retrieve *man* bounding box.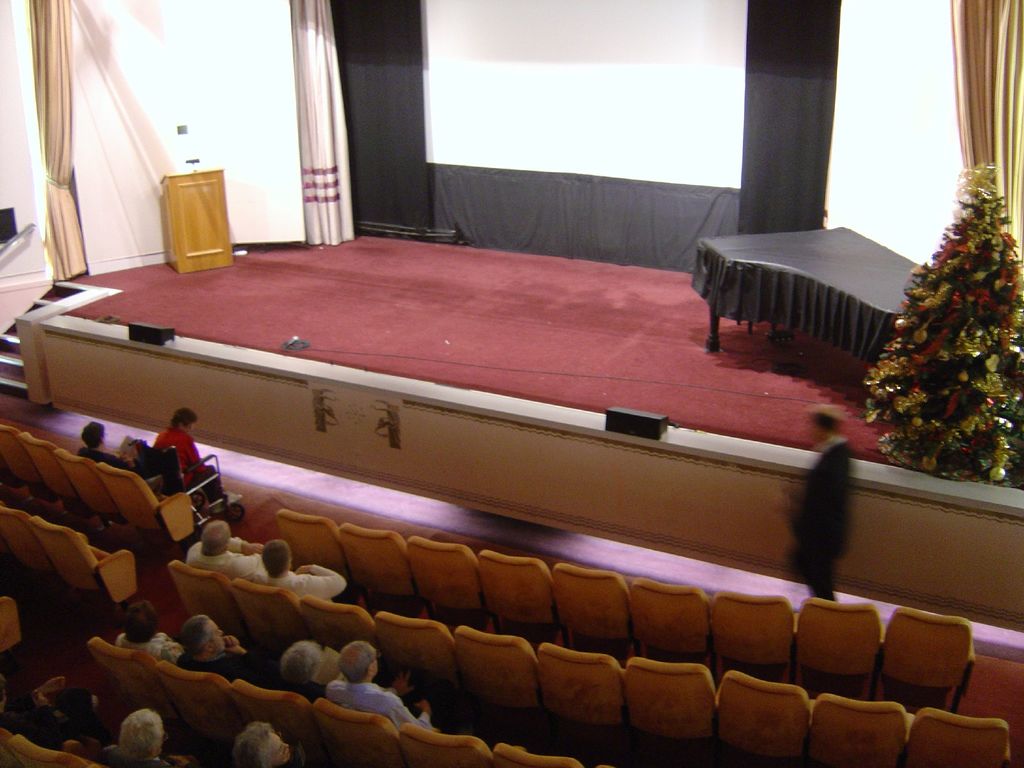
Bounding box: box=[173, 614, 273, 682].
